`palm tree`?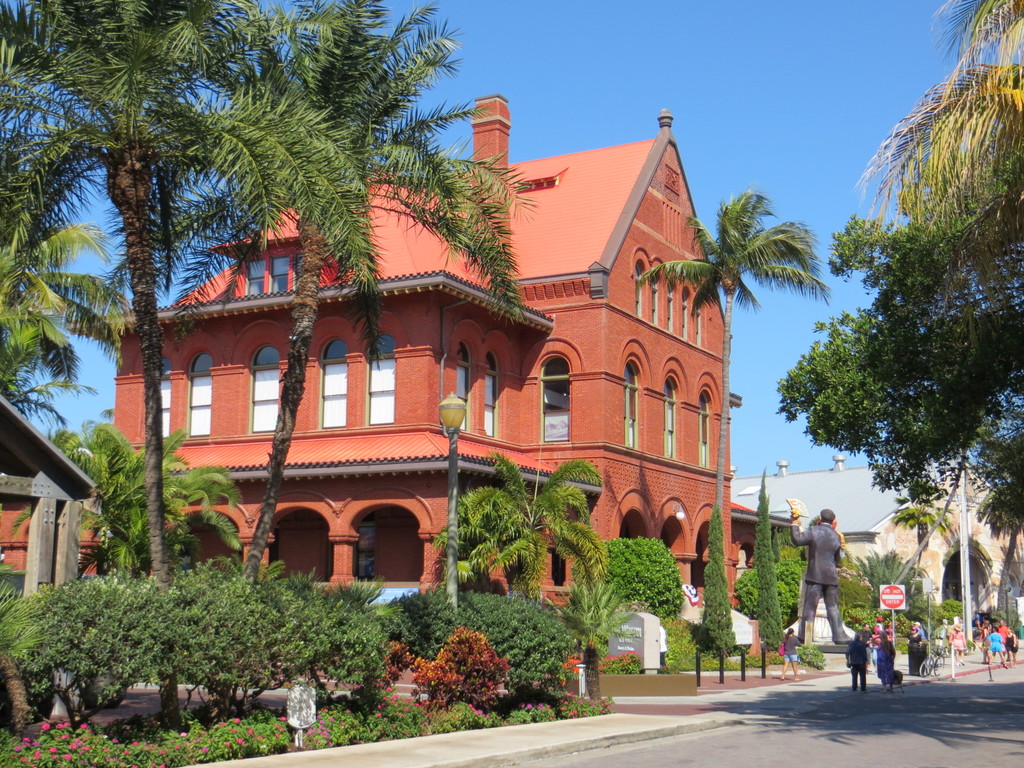
<box>465,461,579,625</box>
